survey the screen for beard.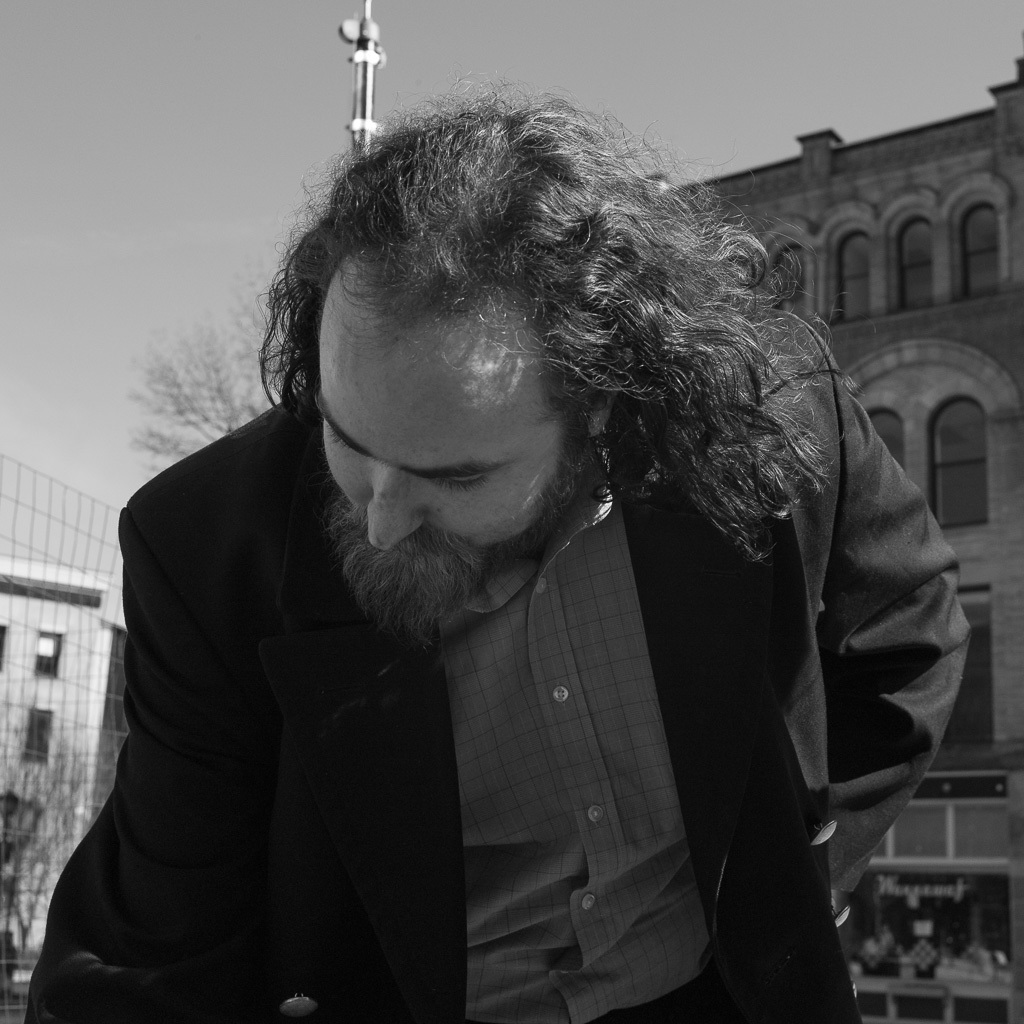
Survey found: <box>320,437,583,653</box>.
